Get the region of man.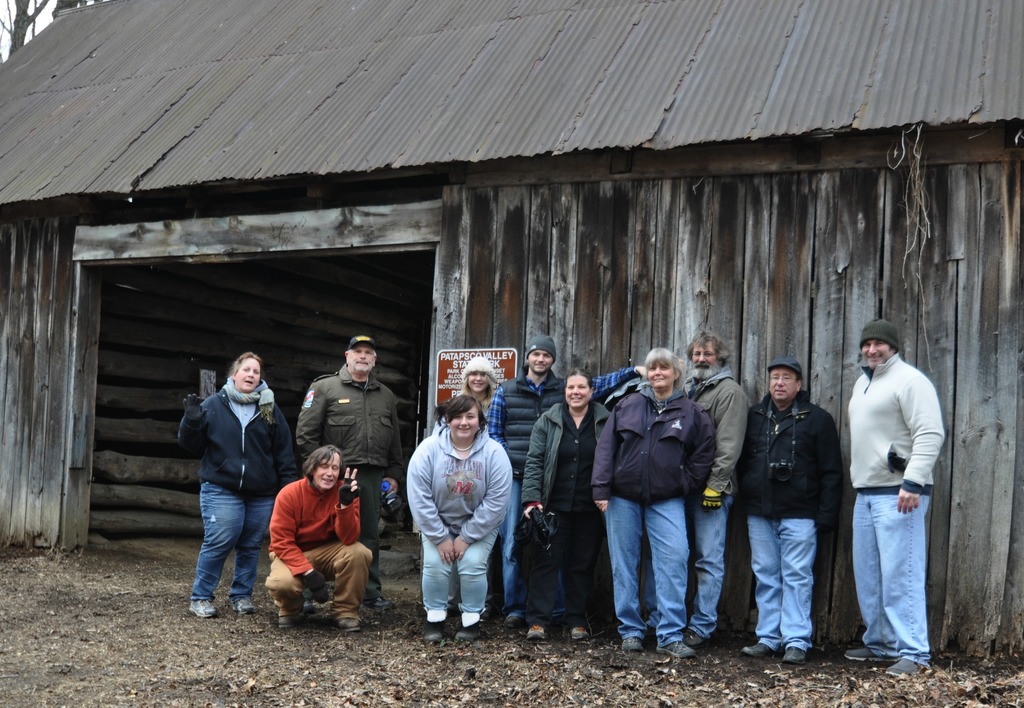
rect(296, 335, 403, 609).
